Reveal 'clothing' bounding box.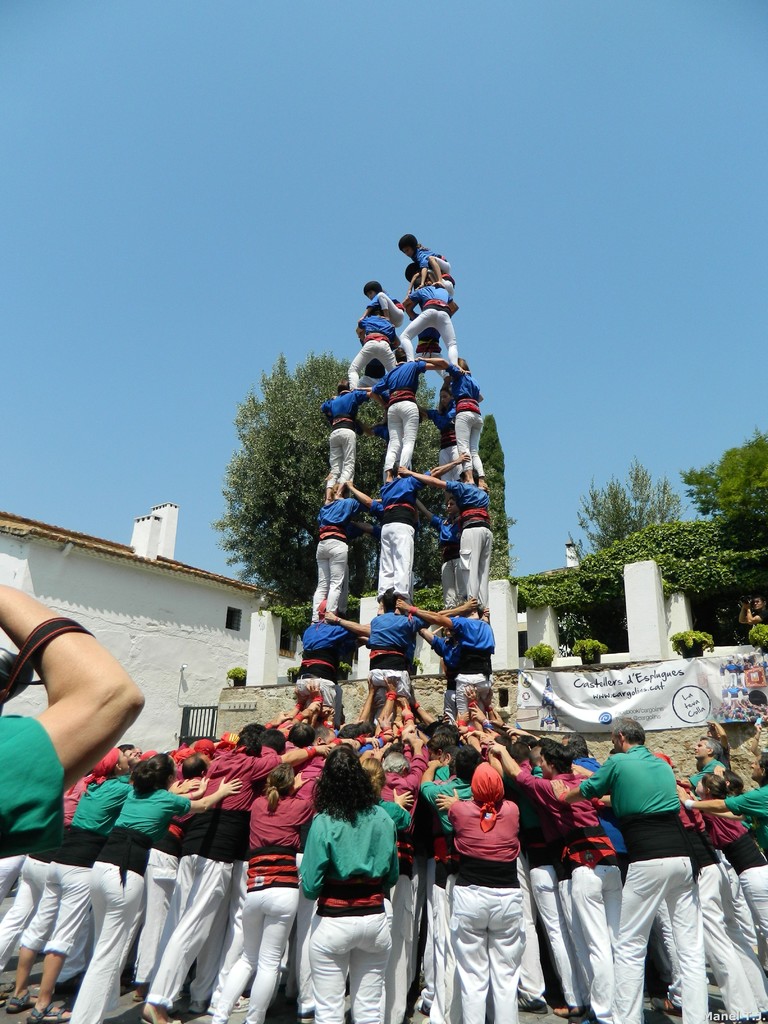
Revealed: 510/777/585/1007.
